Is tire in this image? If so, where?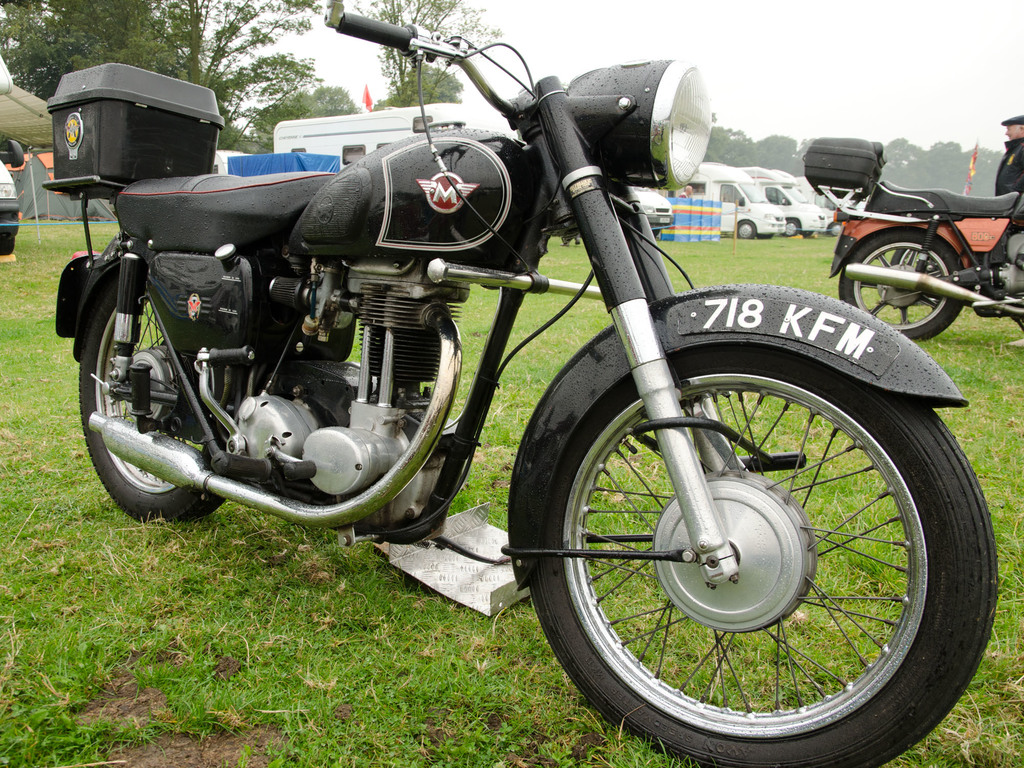
Yes, at 784,213,804,239.
